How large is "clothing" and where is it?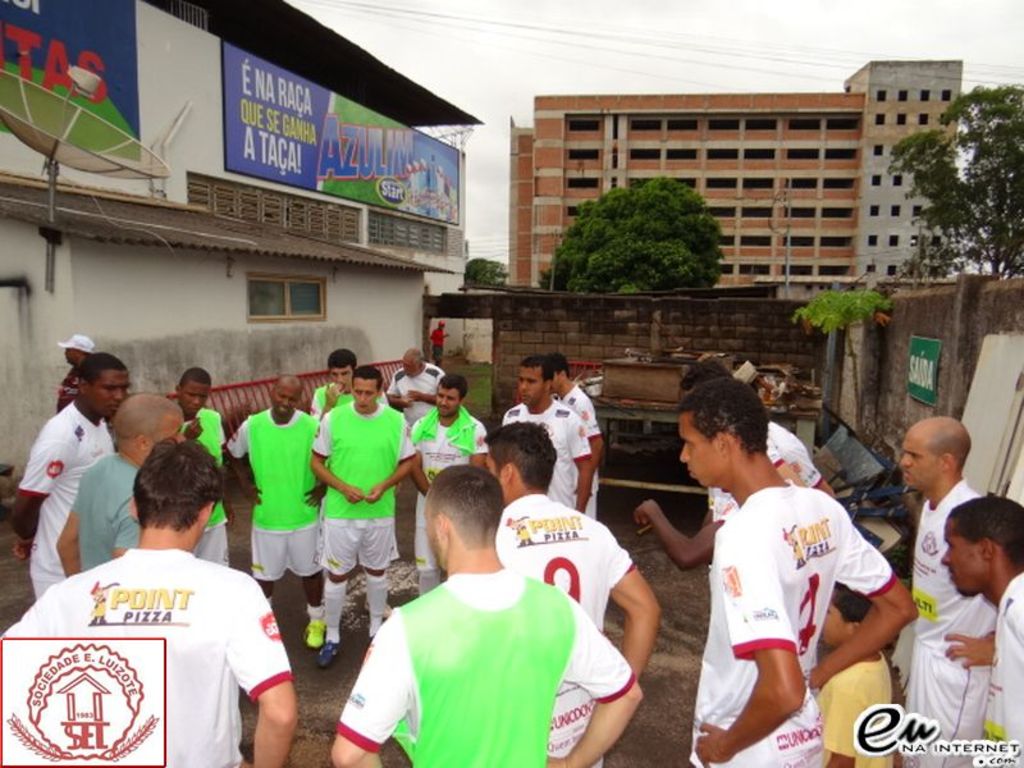
Bounding box: 710,419,826,588.
